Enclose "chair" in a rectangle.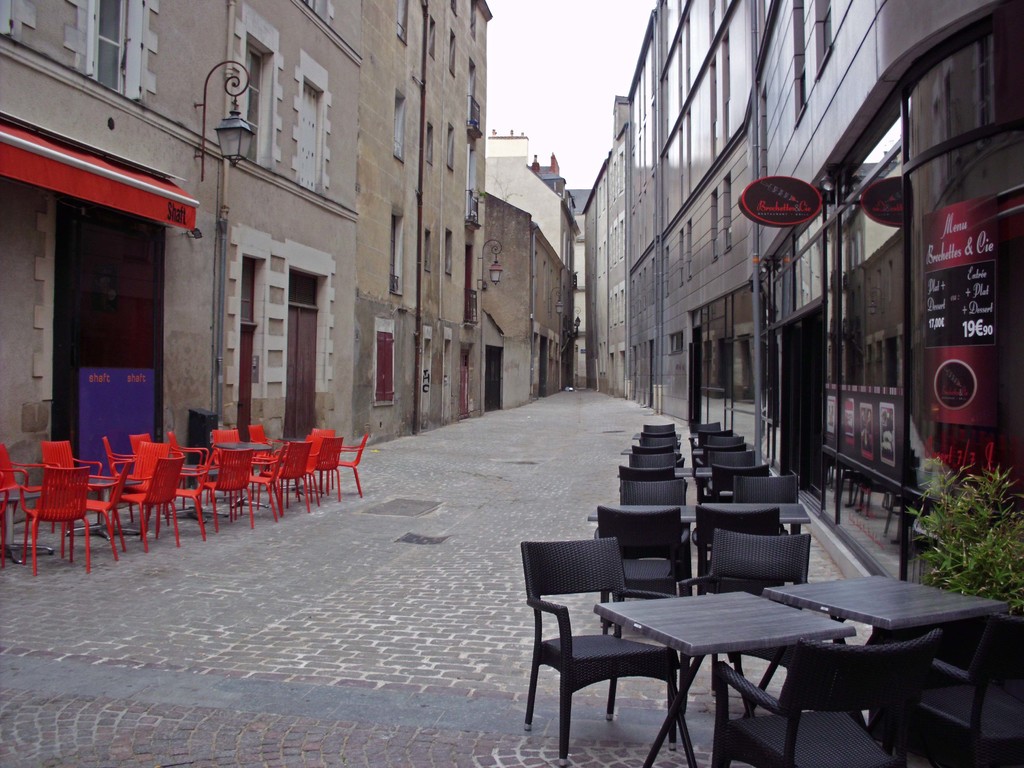
left=0, top=443, right=34, bottom=533.
